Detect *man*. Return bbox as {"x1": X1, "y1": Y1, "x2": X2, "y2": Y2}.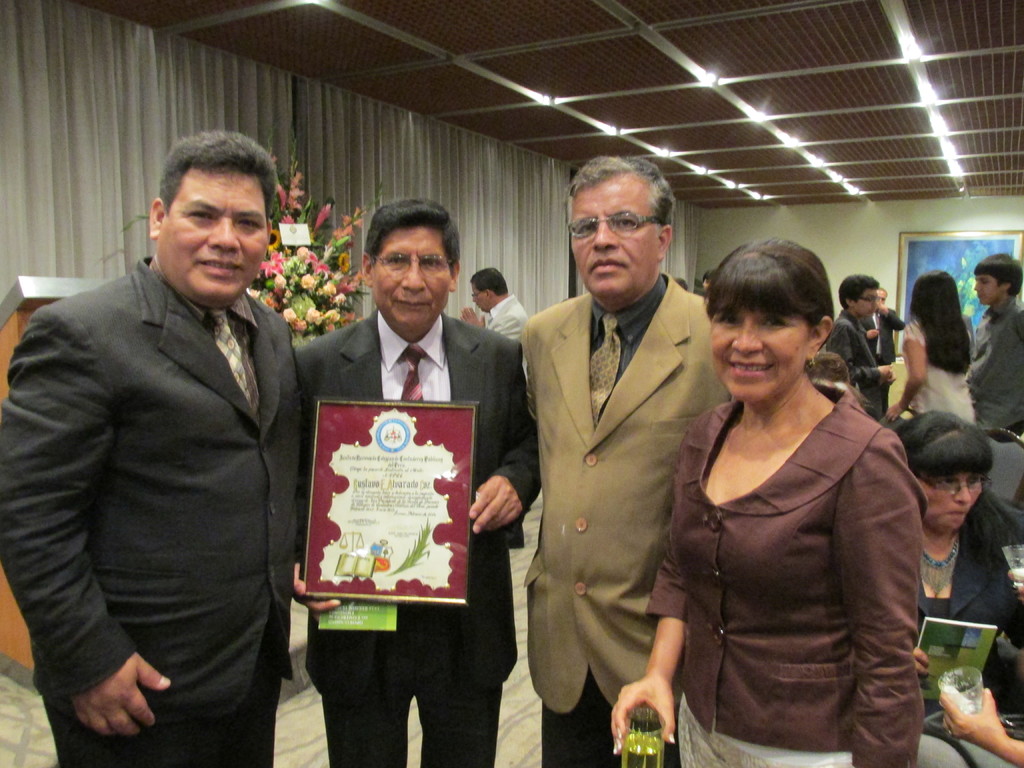
{"x1": 19, "y1": 104, "x2": 337, "y2": 767}.
